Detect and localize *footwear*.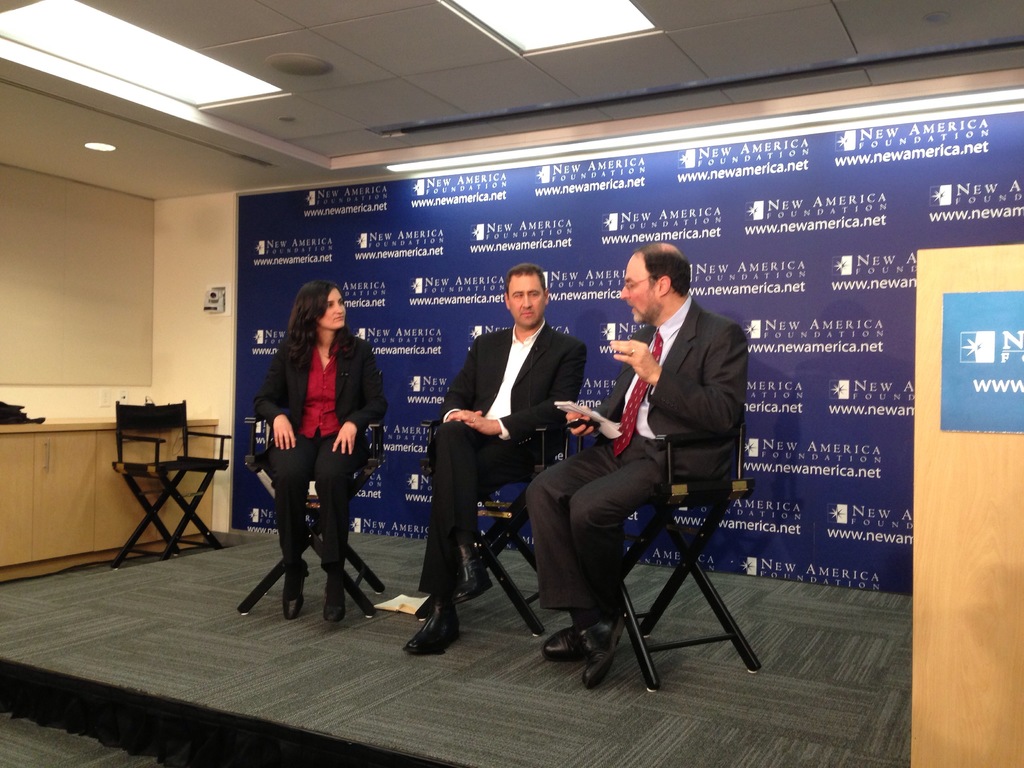
Localized at pyautogui.locateOnScreen(321, 574, 347, 621).
